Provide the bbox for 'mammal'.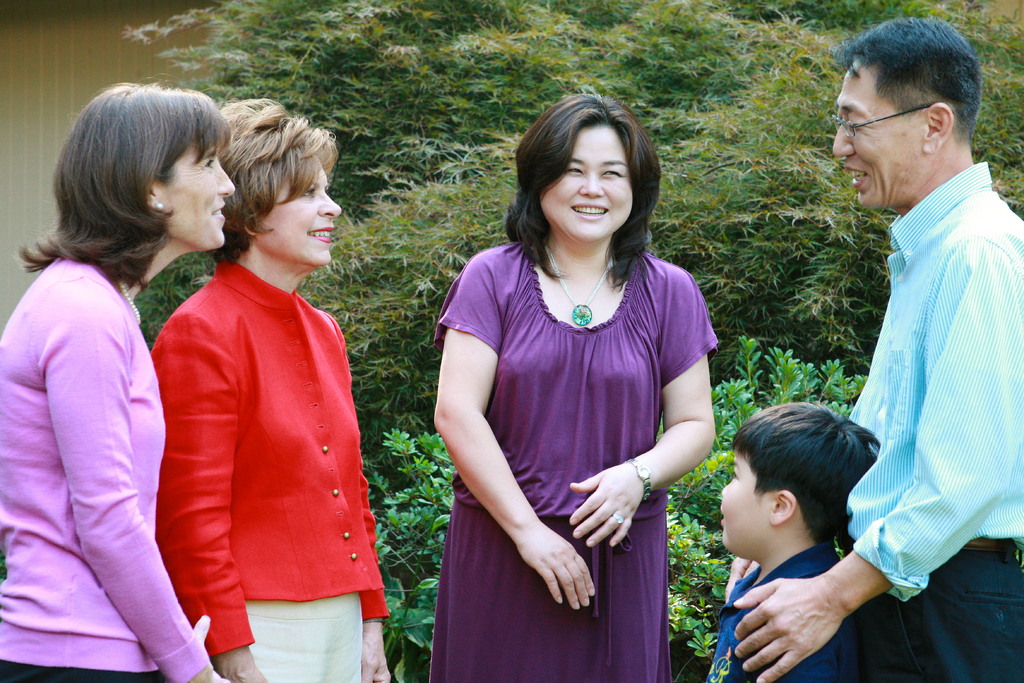
(x1=0, y1=76, x2=240, y2=682).
